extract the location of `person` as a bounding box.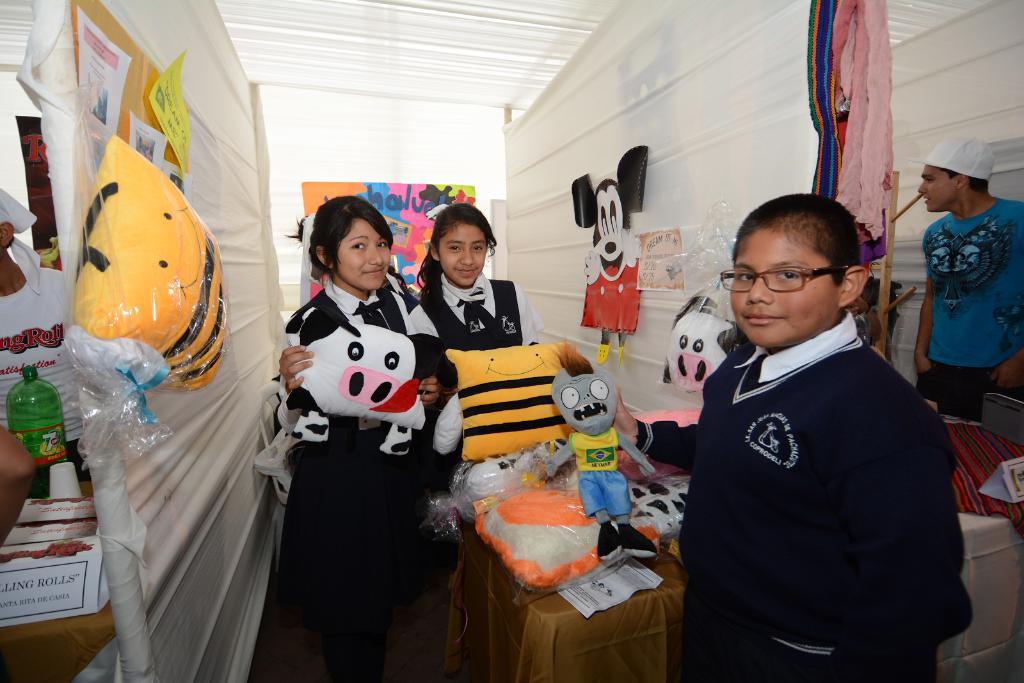
Rect(0, 422, 33, 551).
